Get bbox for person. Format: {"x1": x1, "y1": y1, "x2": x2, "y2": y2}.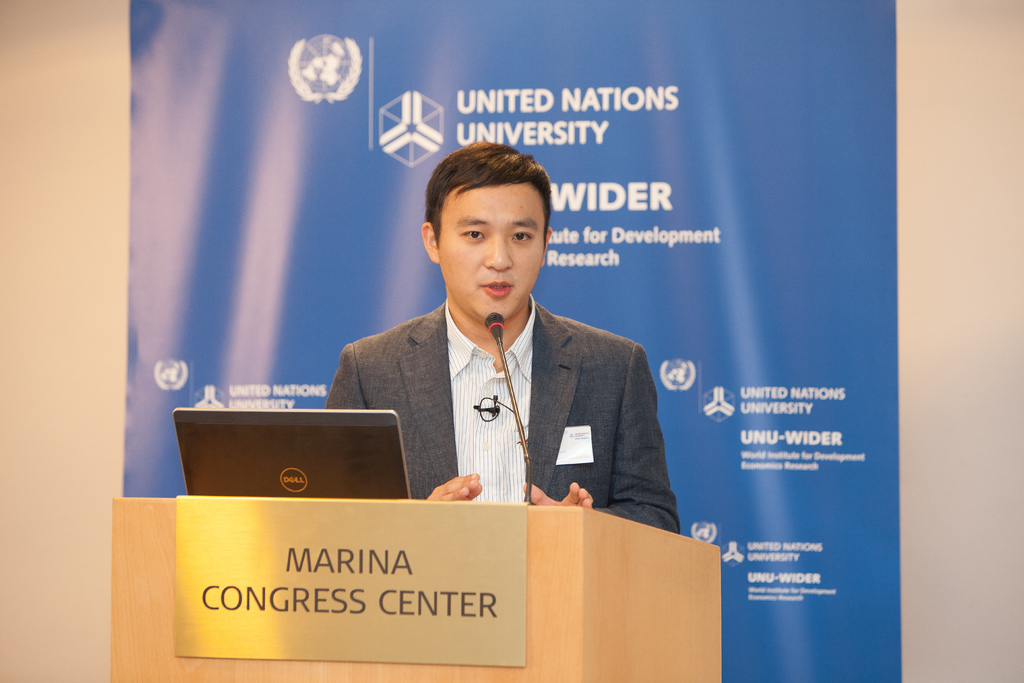
{"x1": 318, "y1": 139, "x2": 667, "y2": 552}.
